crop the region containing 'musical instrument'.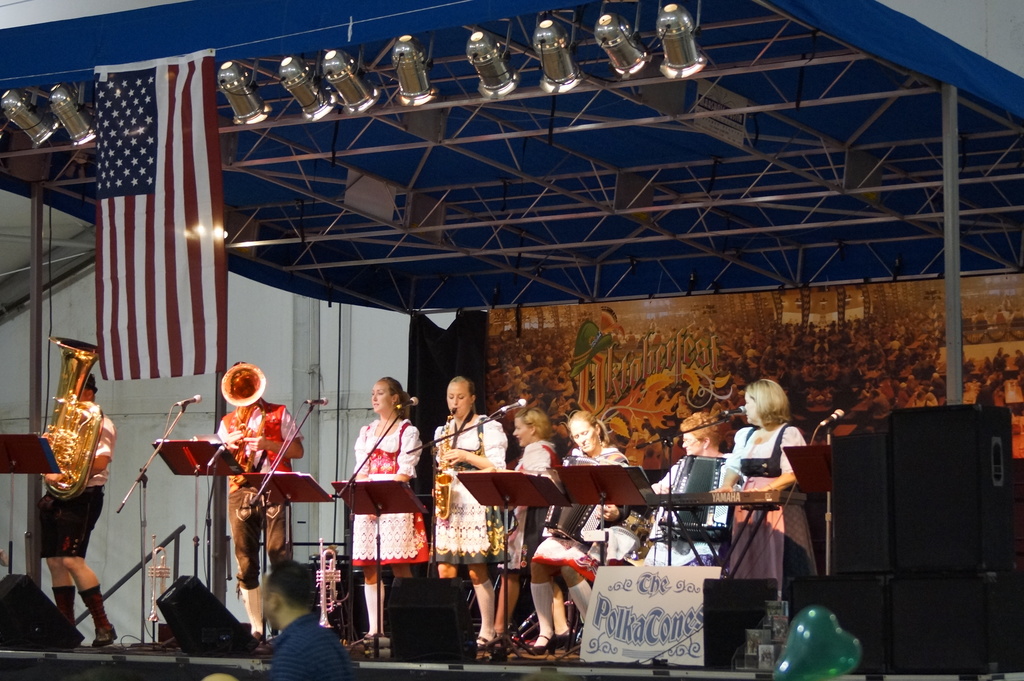
Crop region: 34, 330, 110, 506.
